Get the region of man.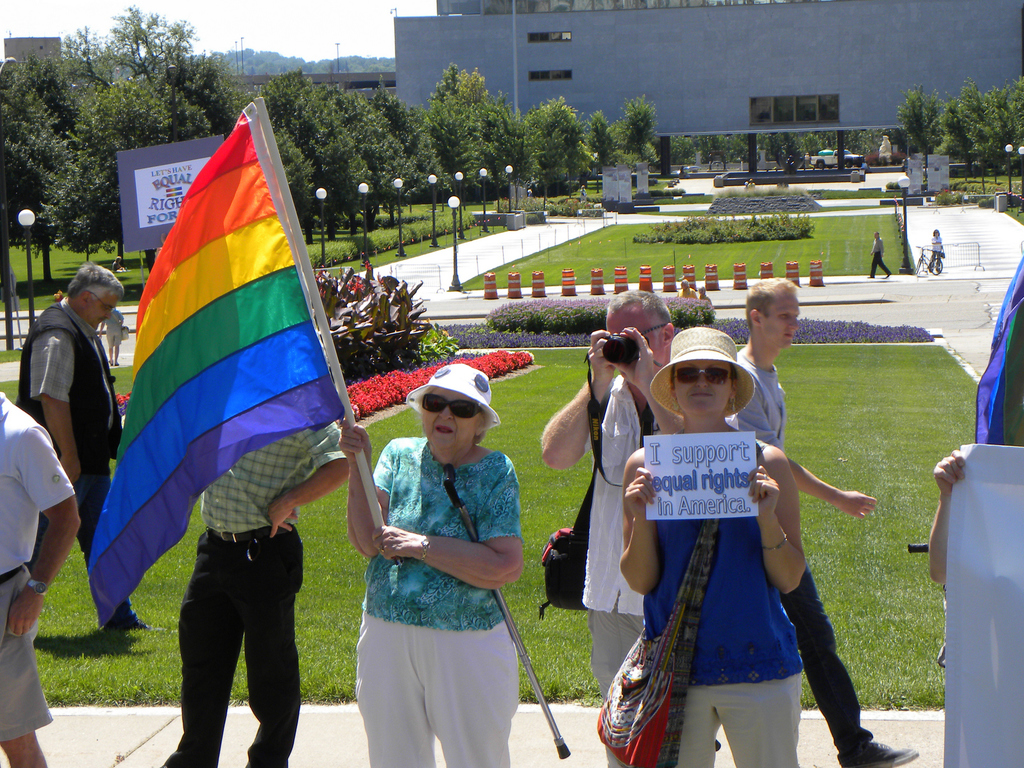
[541,284,687,767].
